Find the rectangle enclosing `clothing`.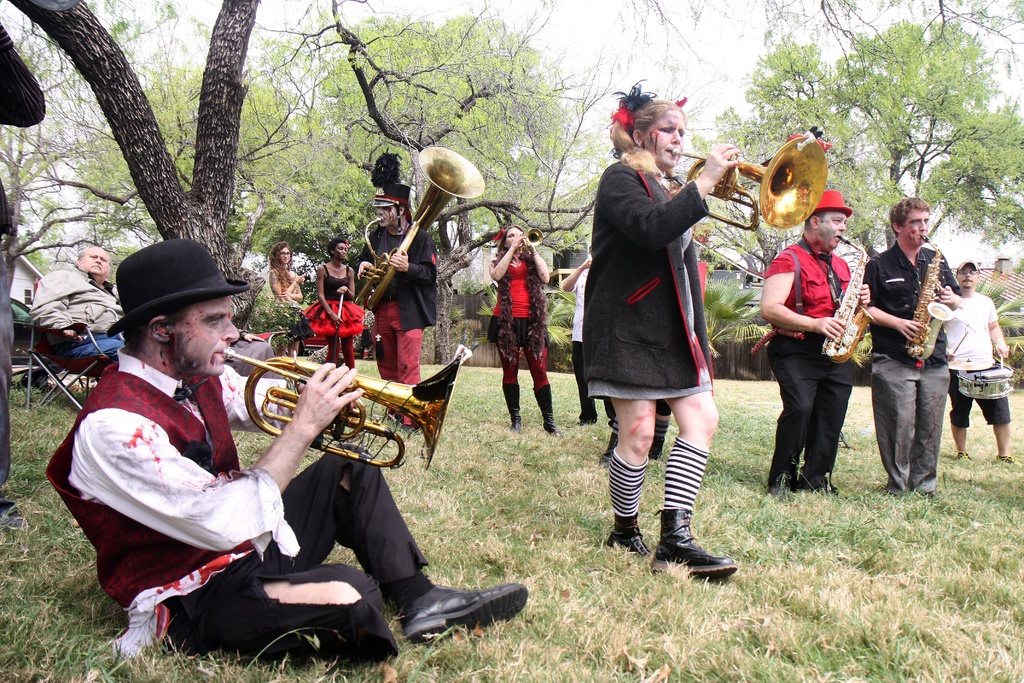
l=535, t=385, r=559, b=438.
